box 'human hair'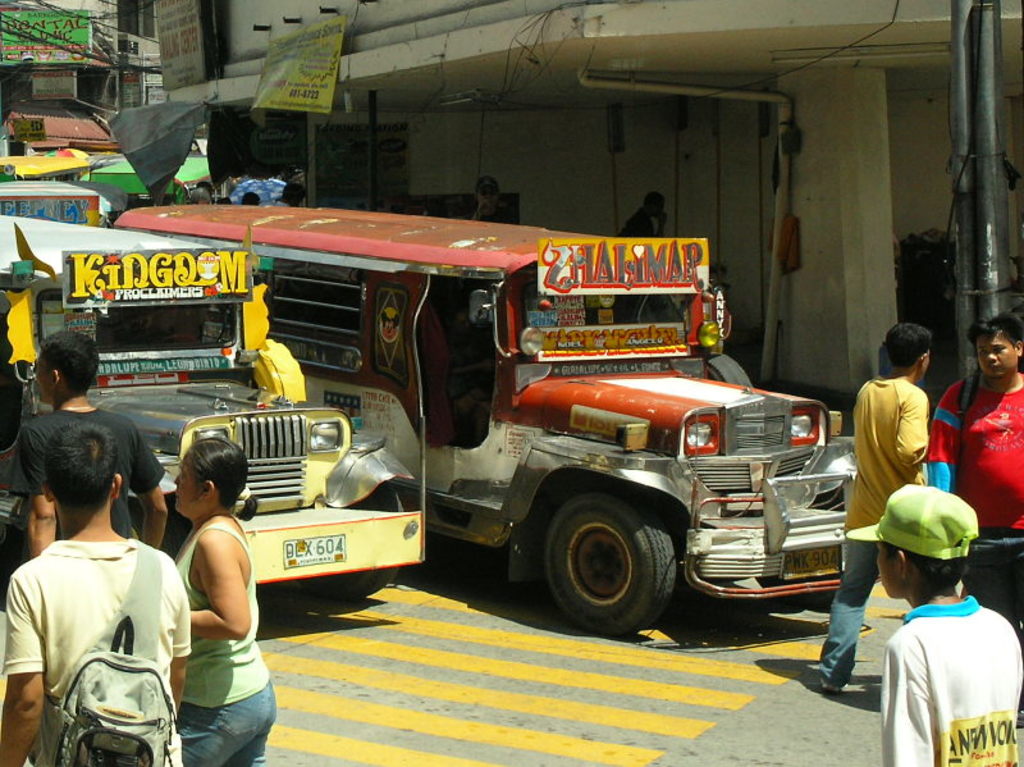
pyautogui.locateOnScreen(241, 192, 261, 204)
